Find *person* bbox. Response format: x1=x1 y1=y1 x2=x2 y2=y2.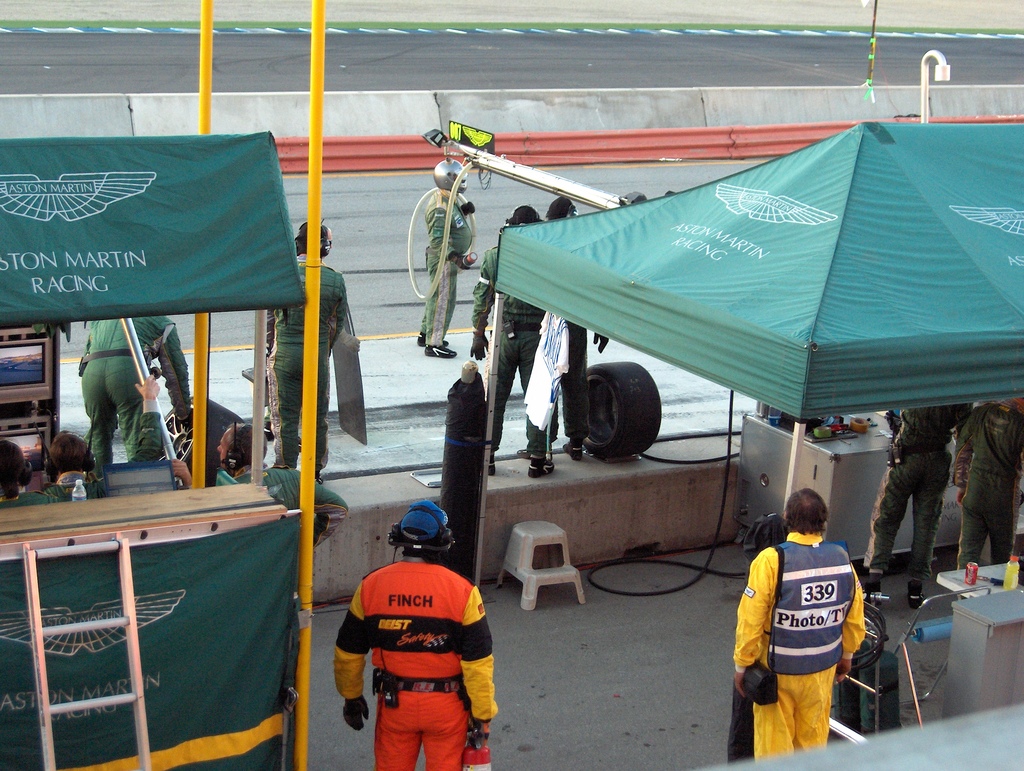
x1=0 y1=429 x2=45 y2=508.
